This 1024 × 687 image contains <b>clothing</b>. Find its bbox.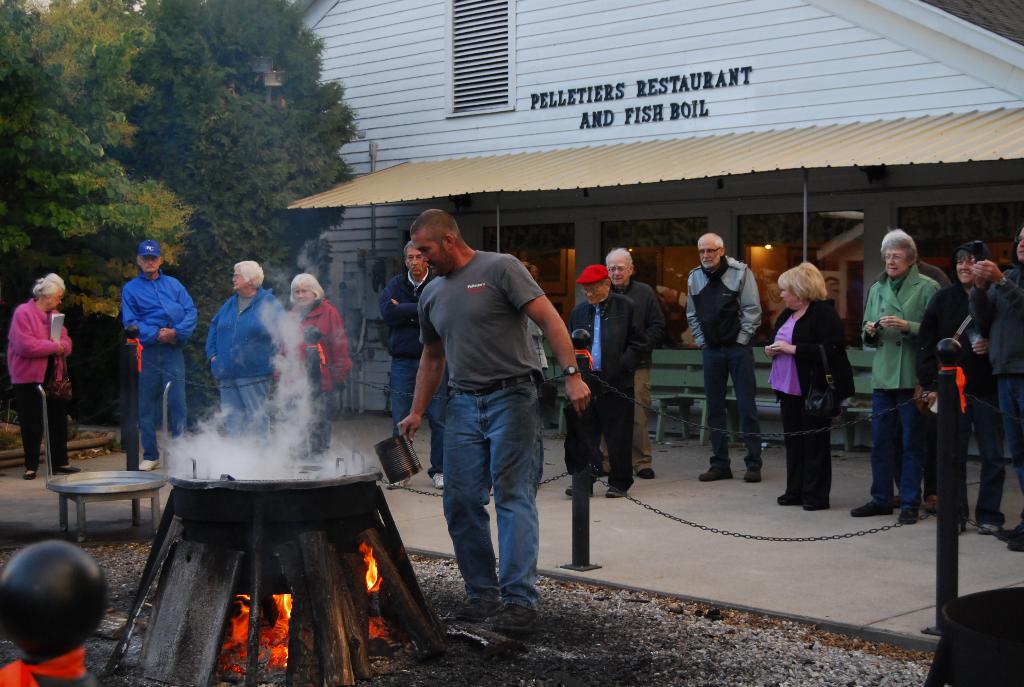
Rect(682, 250, 762, 466).
